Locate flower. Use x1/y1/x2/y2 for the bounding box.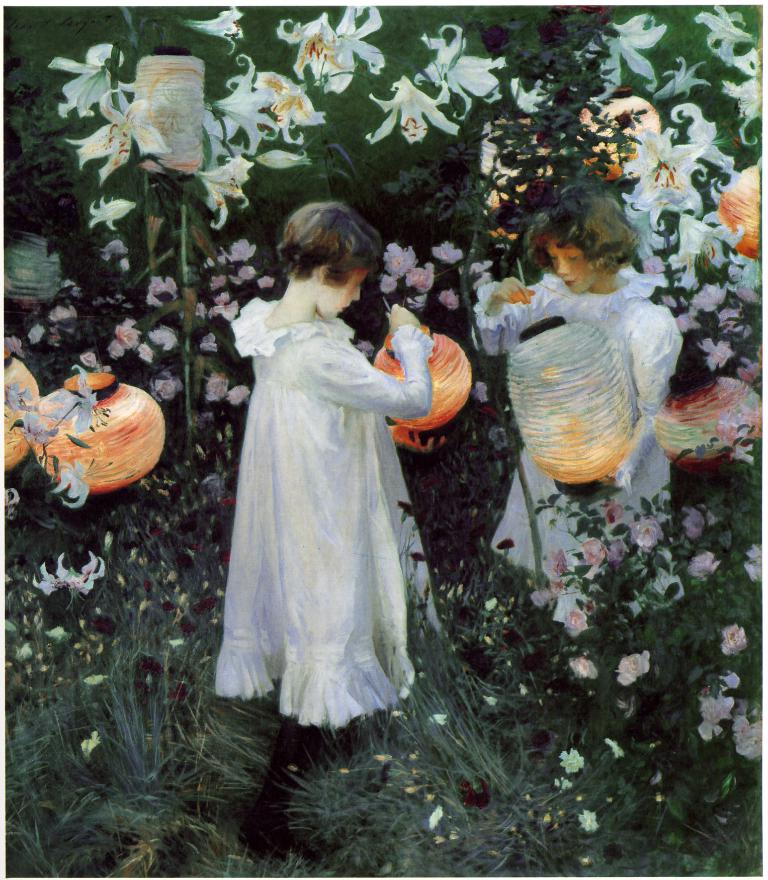
618/650/654/685.
